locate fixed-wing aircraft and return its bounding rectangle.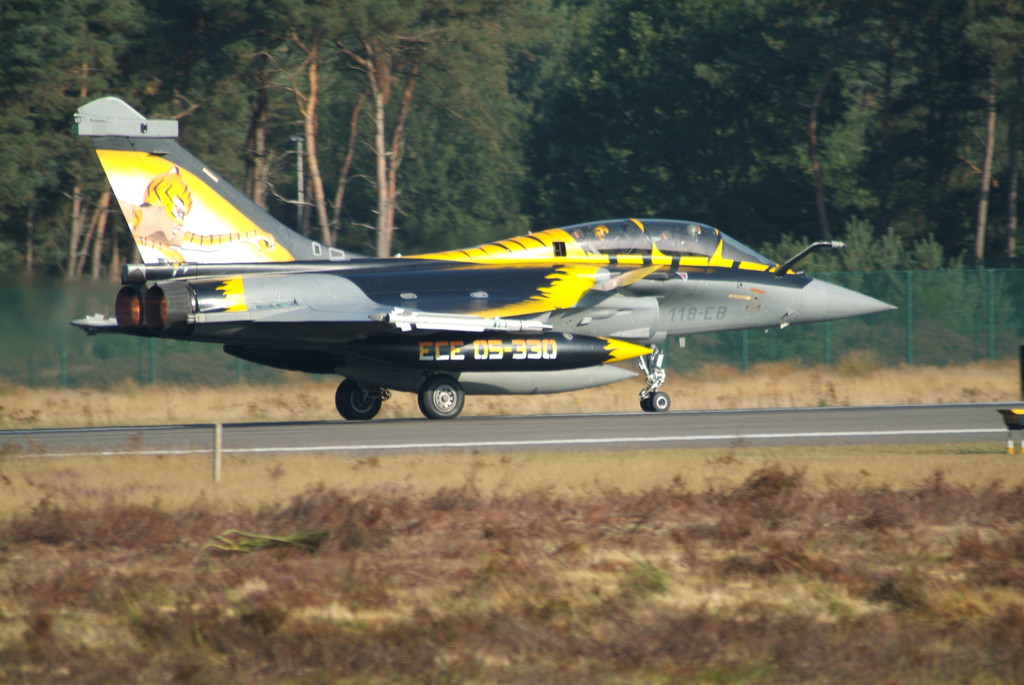
<region>67, 88, 894, 420</region>.
